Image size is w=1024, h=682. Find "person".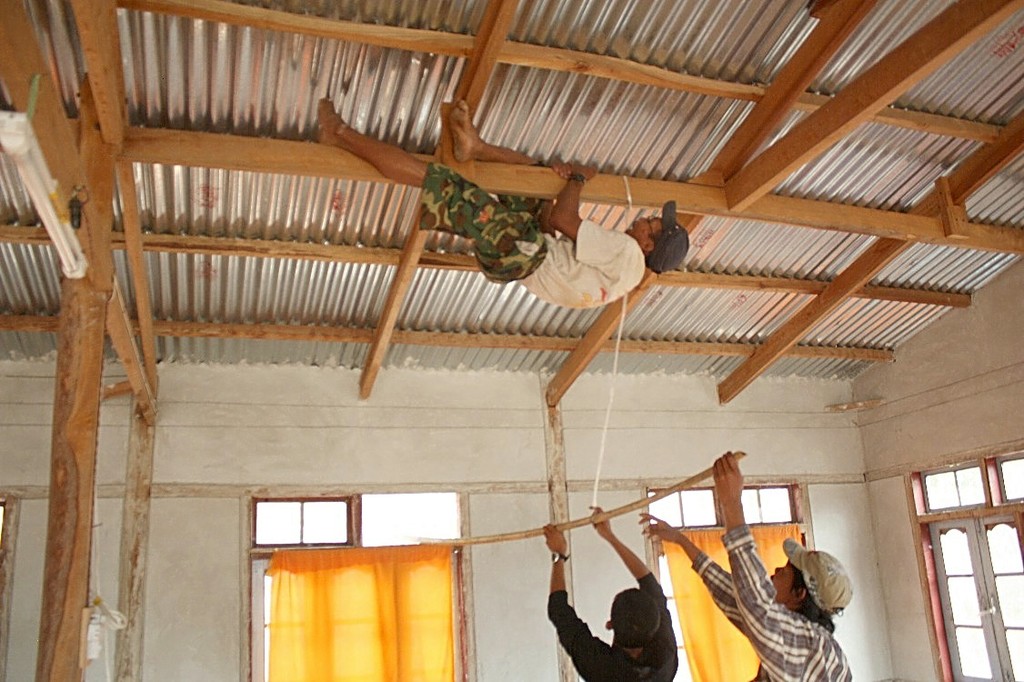
(left=545, top=506, right=677, bottom=681).
